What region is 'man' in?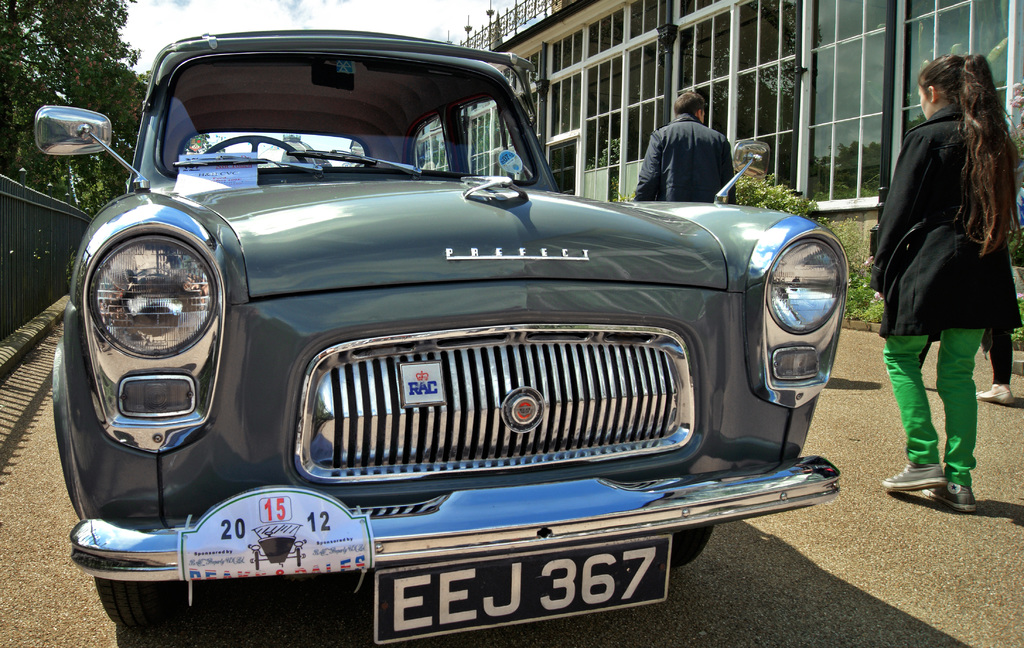
box(641, 89, 756, 197).
